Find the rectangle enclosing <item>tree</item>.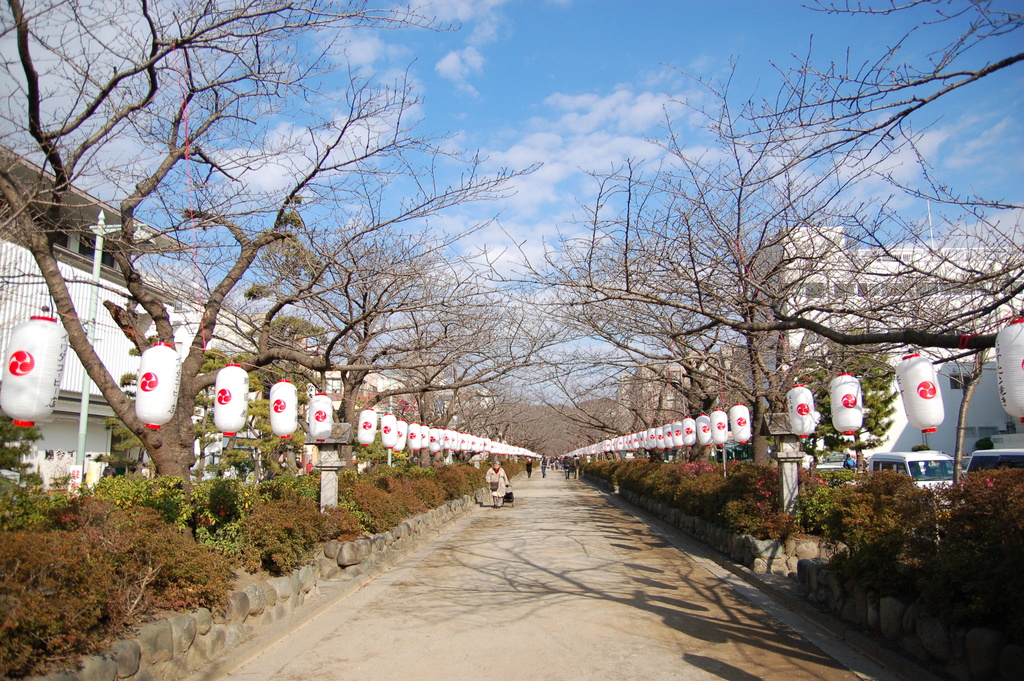
244/229/525/467.
